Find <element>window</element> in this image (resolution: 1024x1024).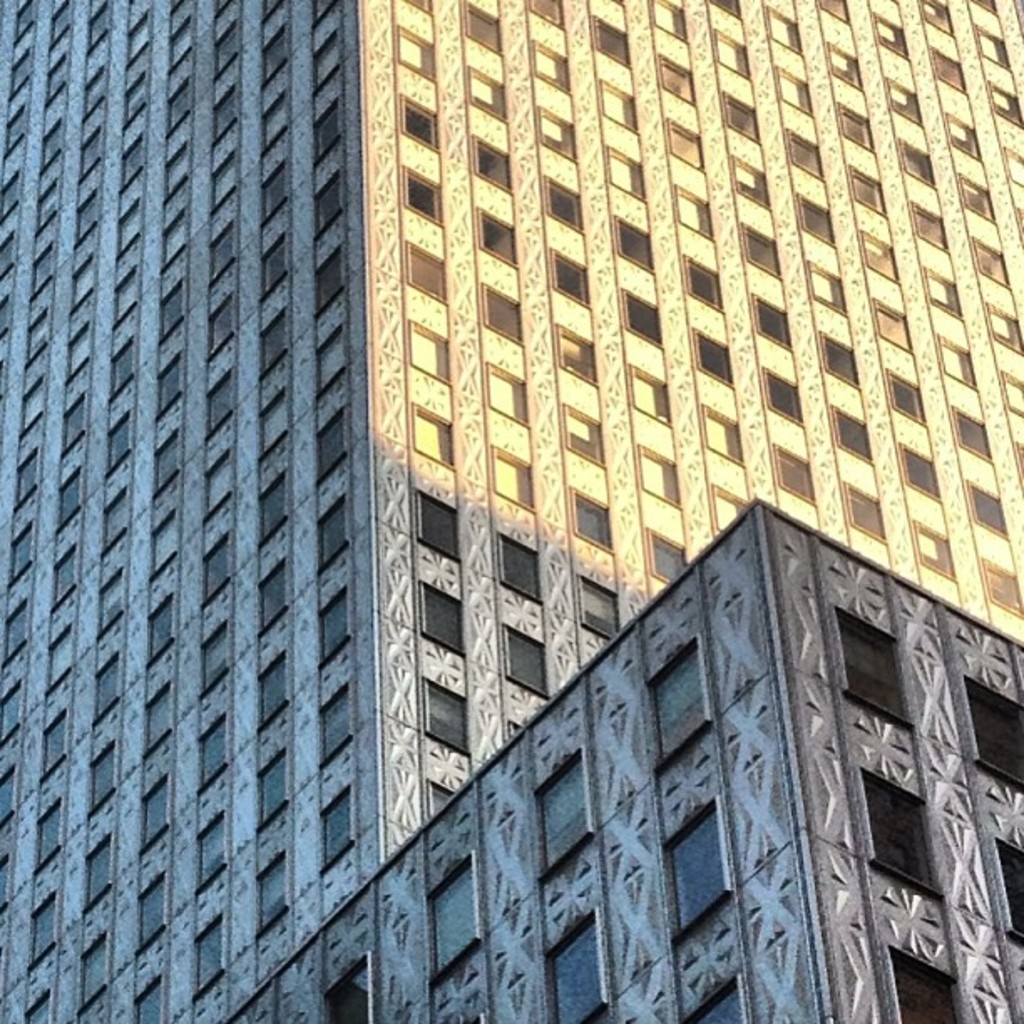
box(0, 679, 25, 745).
